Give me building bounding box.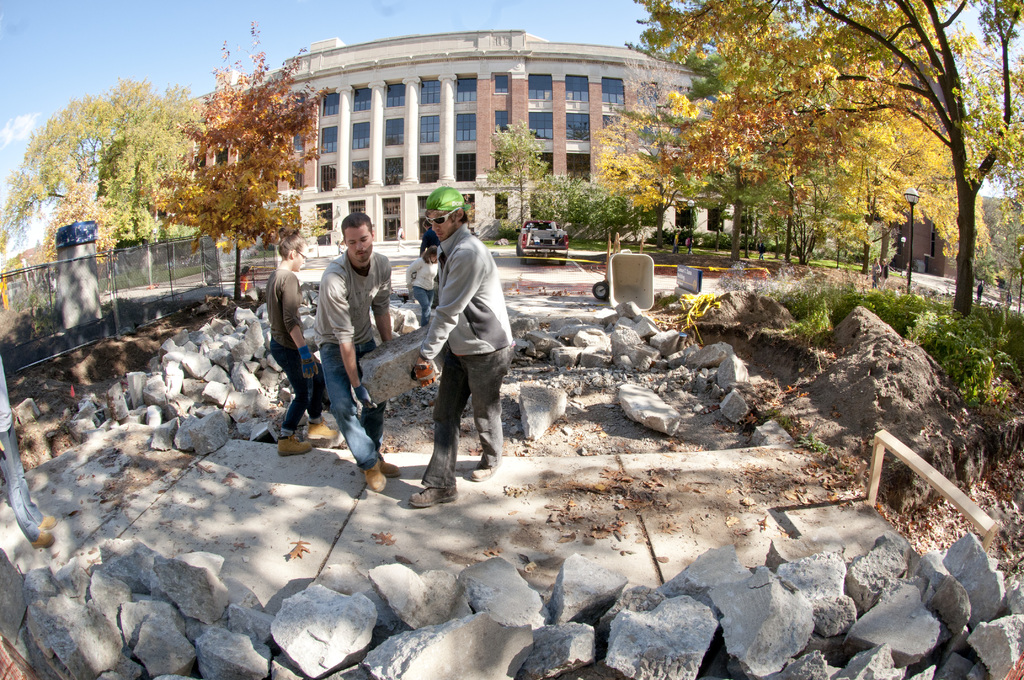
rect(189, 18, 716, 241).
